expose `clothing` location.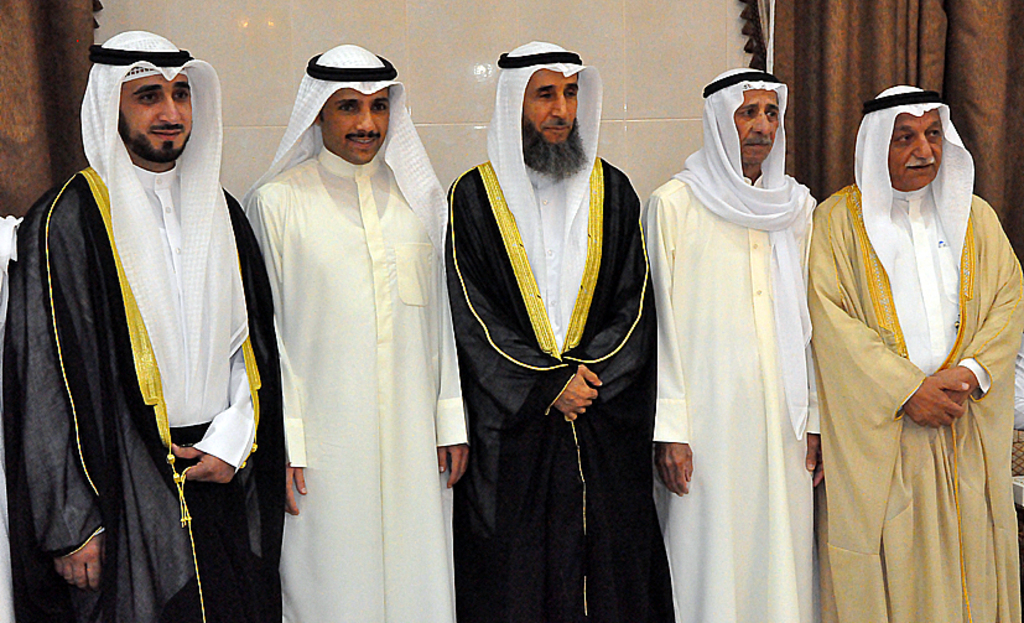
Exposed at BBox(806, 83, 1023, 622).
